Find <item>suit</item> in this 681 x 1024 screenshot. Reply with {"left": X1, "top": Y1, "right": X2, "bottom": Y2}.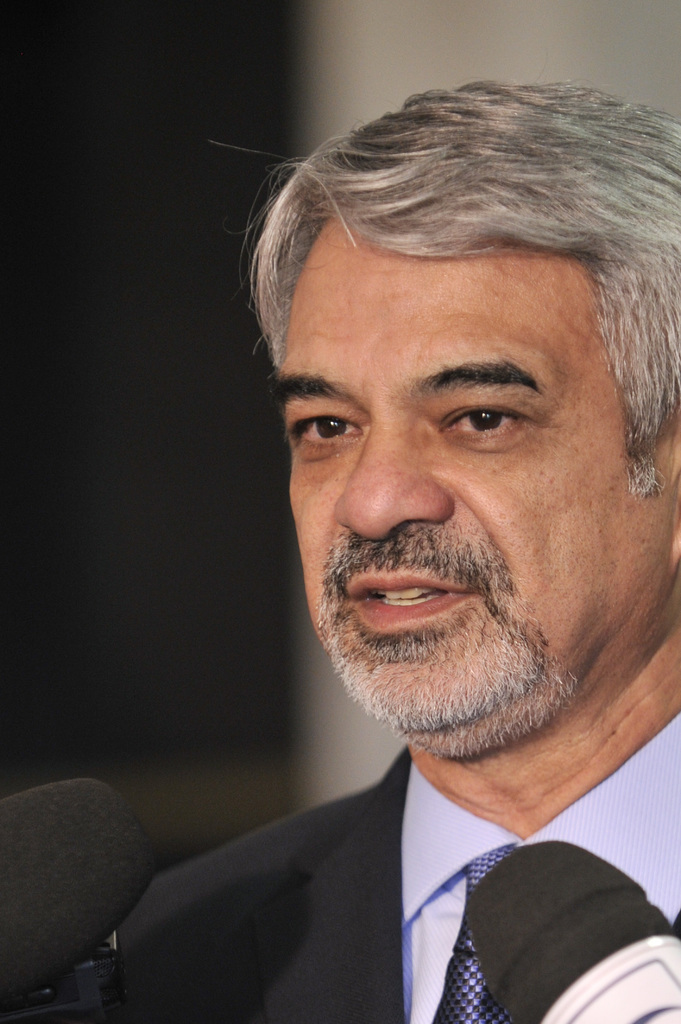
{"left": 116, "top": 708, "right": 680, "bottom": 1023}.
